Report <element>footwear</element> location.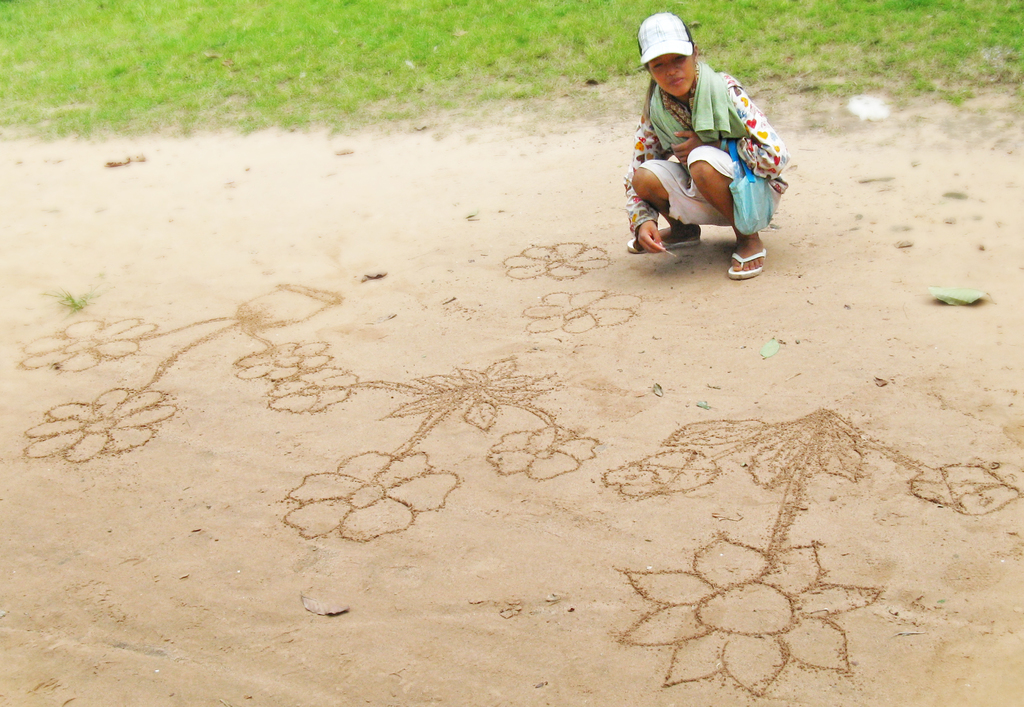
Report: Rect(625, 230, 694, 248).
